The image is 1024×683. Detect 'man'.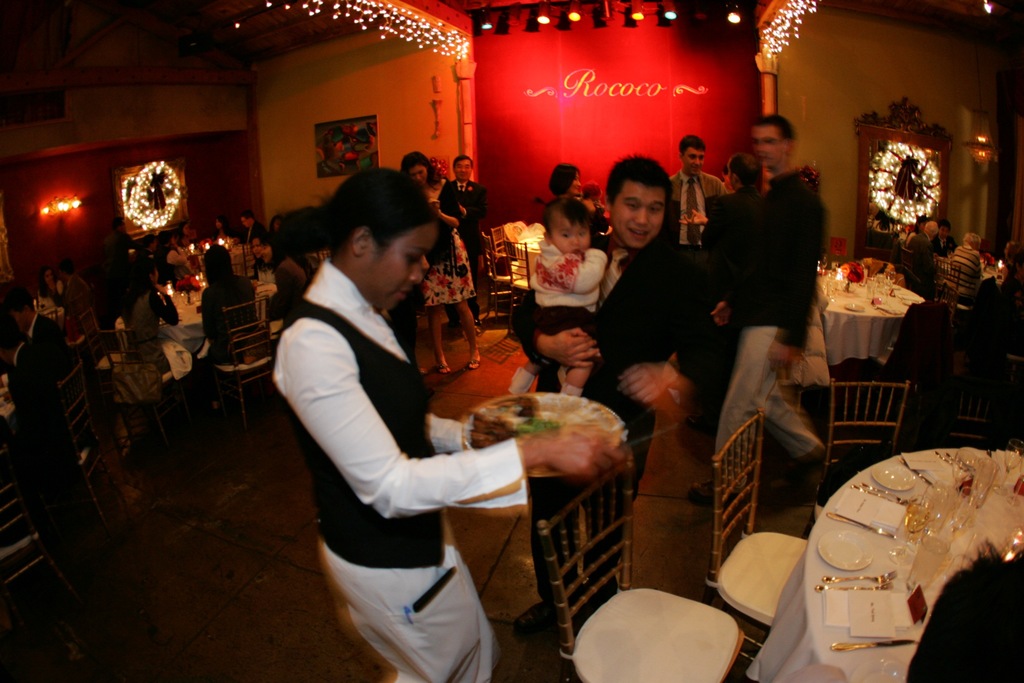
Detection: 0 276 72 397.
